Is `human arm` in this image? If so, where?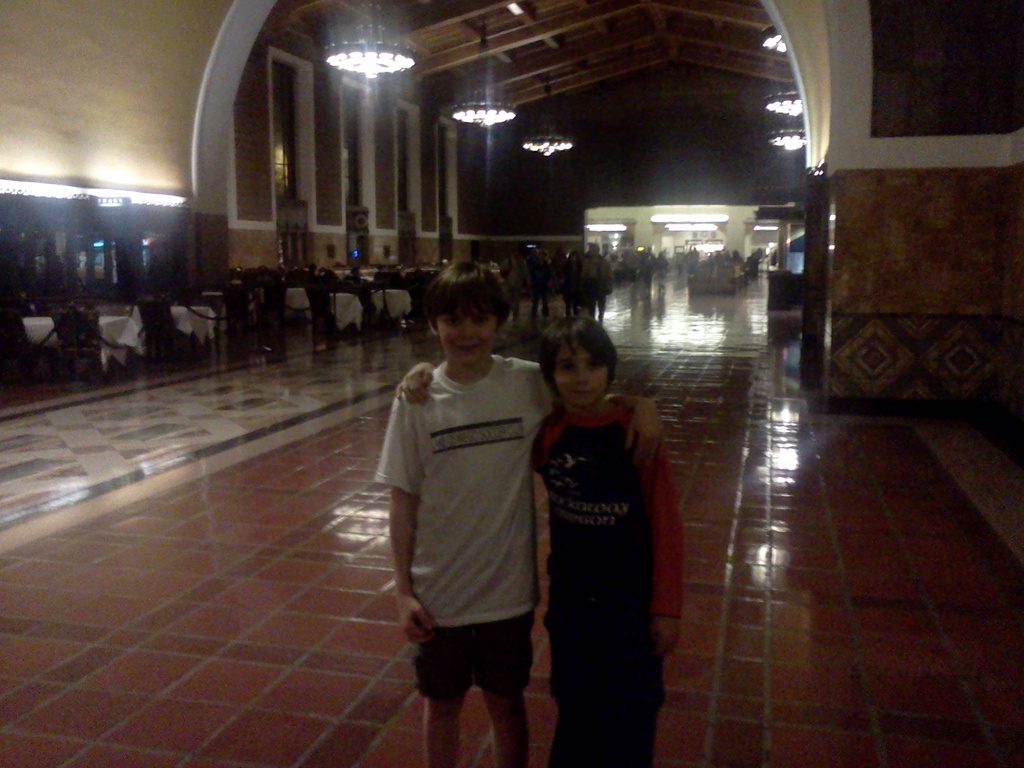
Yes, at region(385, 393, 429, 648).
